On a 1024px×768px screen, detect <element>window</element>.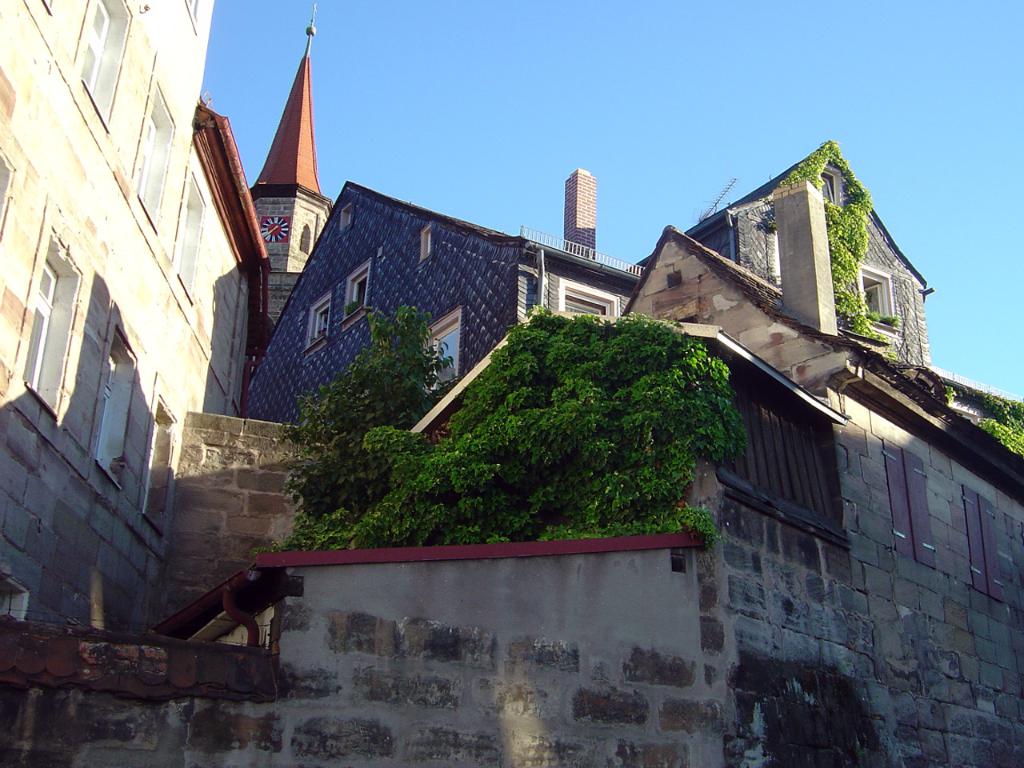
(left=65, top=0, right=125, bottom=106).
